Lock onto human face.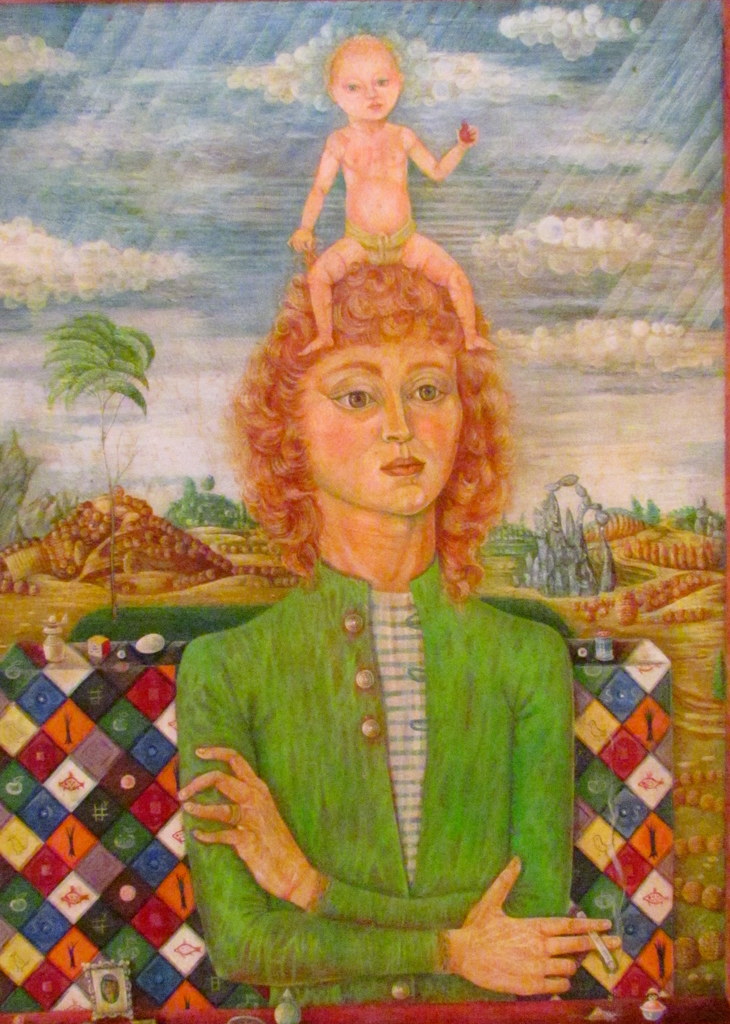
Locked: (329, 51, 398, 120).
